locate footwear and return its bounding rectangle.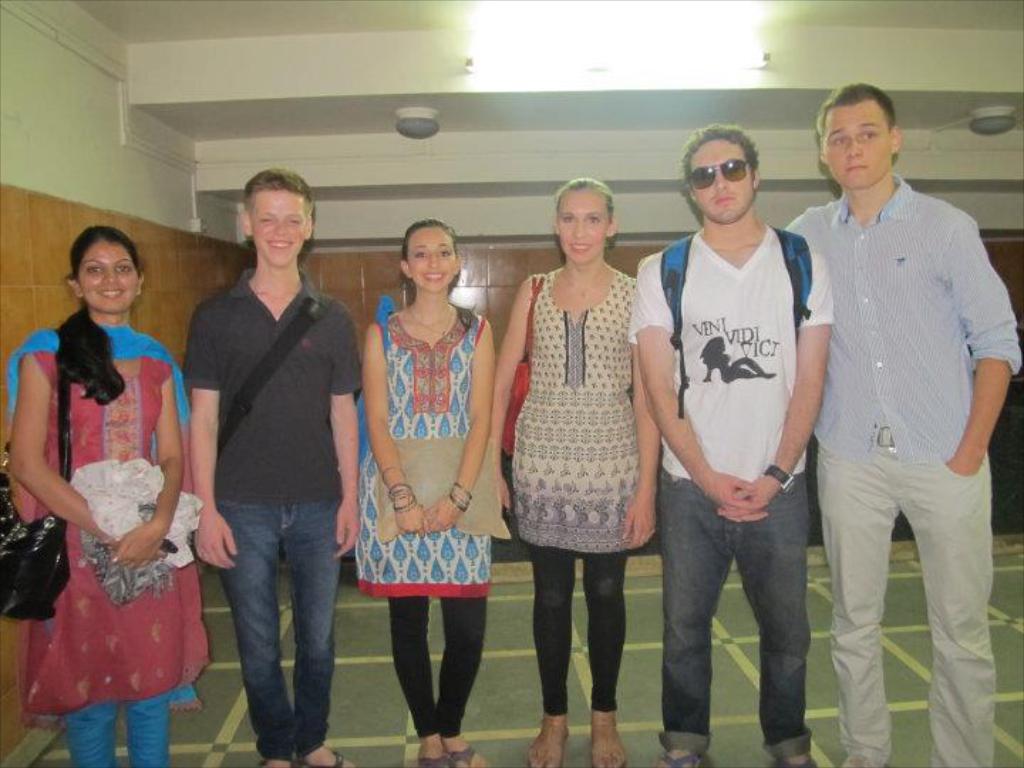
rect(294, 757, 344, 767).
